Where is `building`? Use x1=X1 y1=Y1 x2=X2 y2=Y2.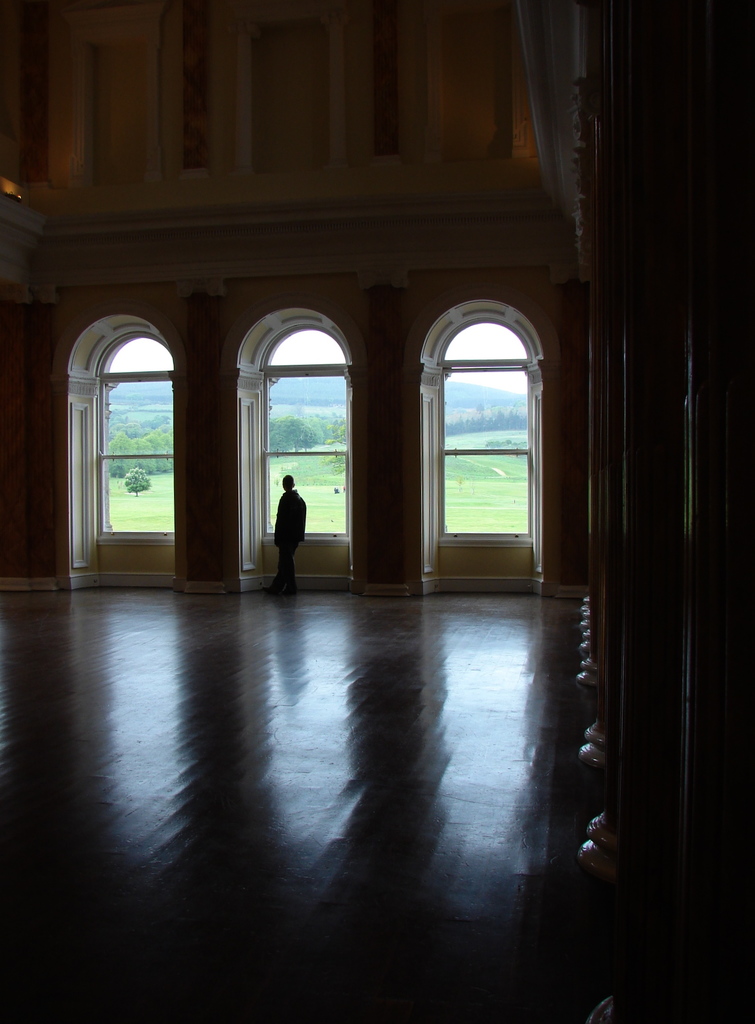
x1=0 y1=0 x2=754 y2=1023.
